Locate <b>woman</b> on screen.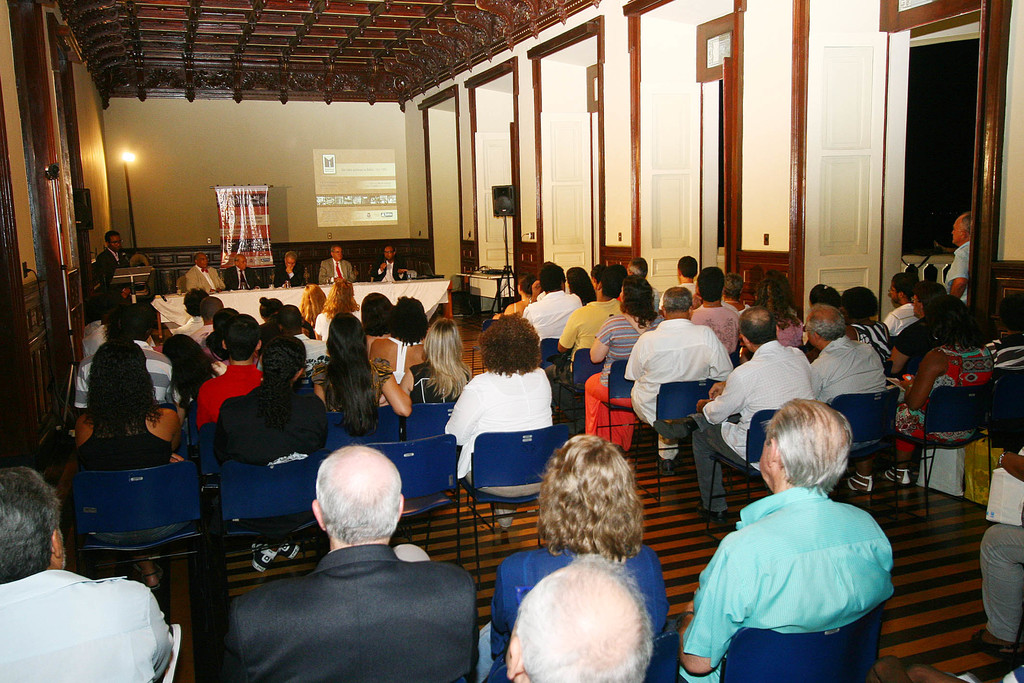
On screen at [left=847, top=288, right=1002, bottom=493].
